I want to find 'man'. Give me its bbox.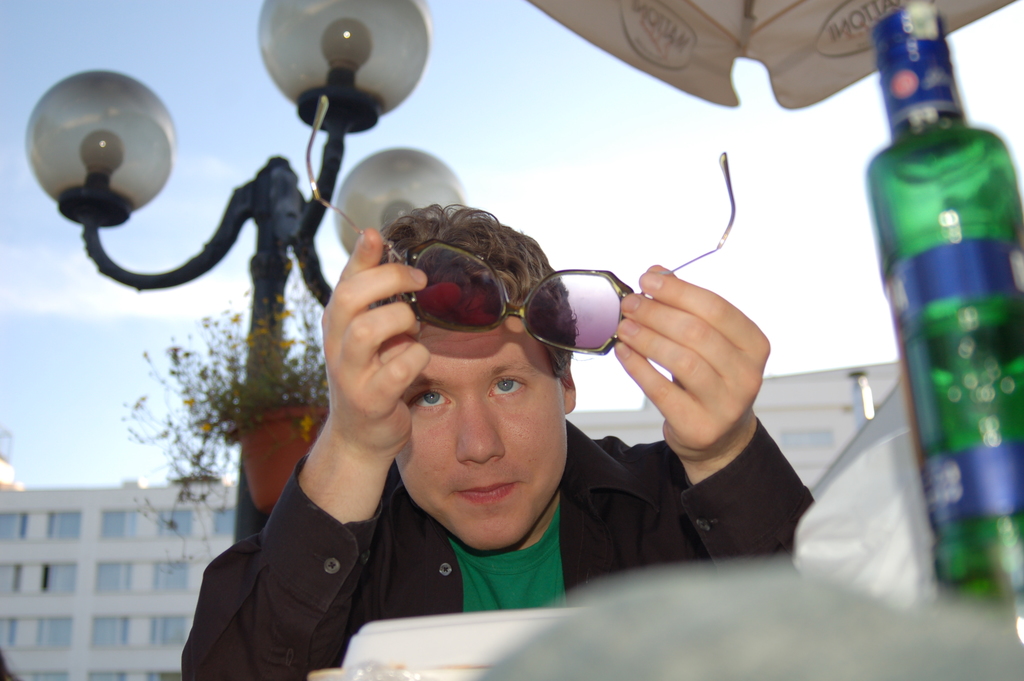
[x1=129, y1=138, x2=811, y2=637].
